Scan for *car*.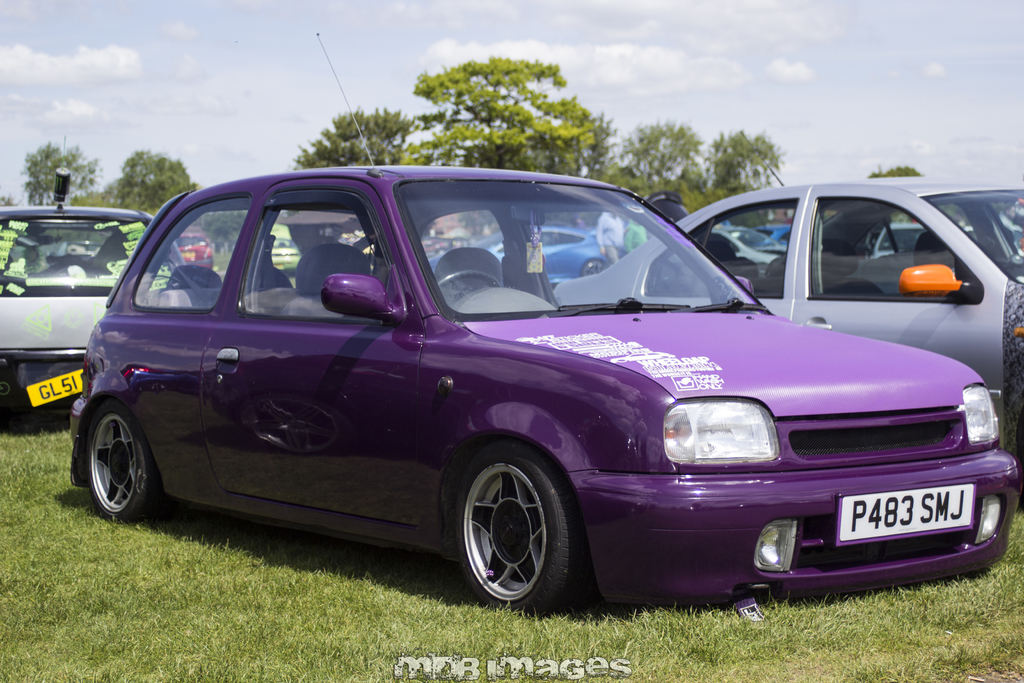
Scan result: {"x1": 269, "y1": 224, "x2": 301, "y2": 276}.
